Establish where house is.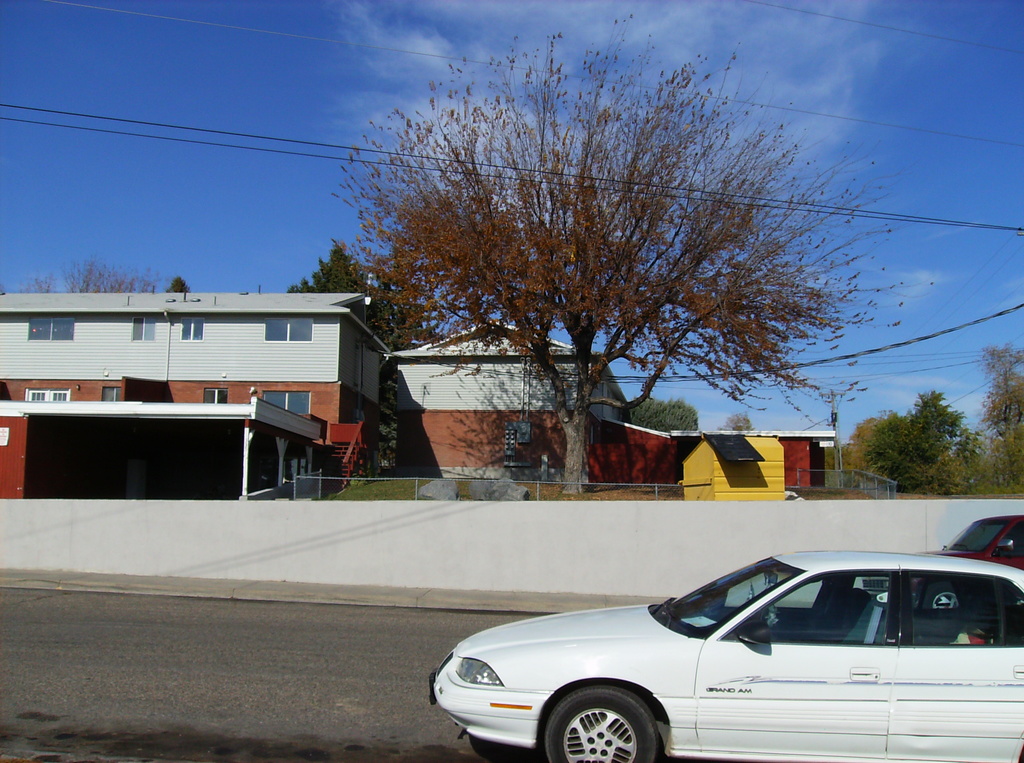
Established at 389 320 617 478.
